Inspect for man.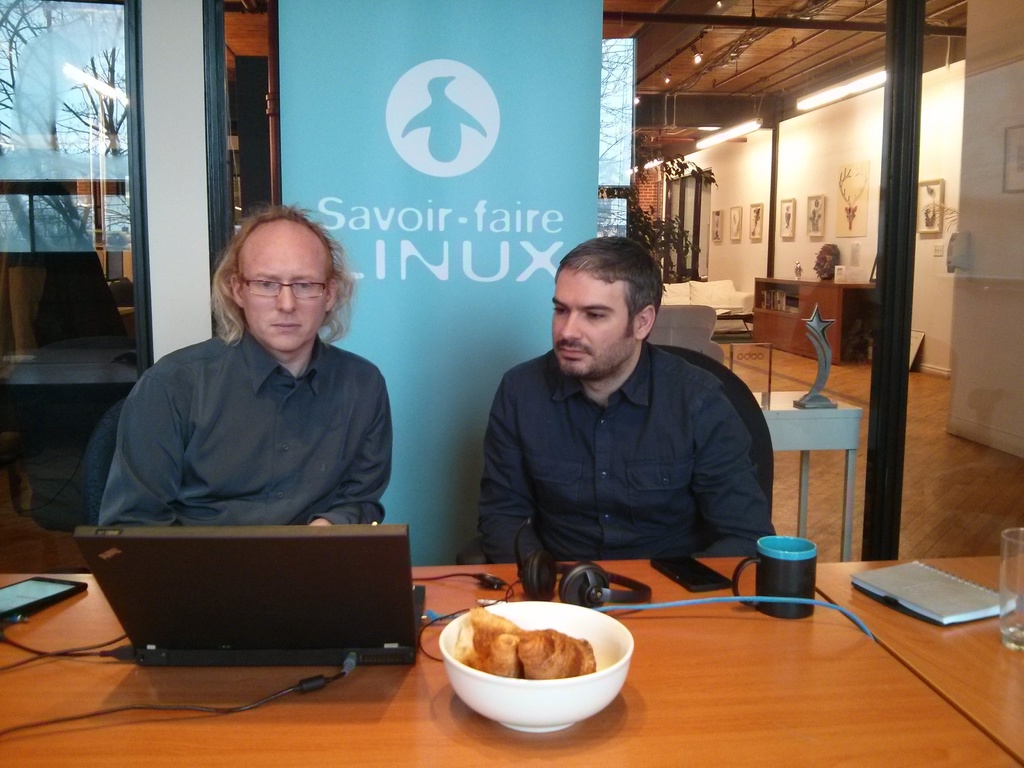
Inspection: (476,230,796,575).
